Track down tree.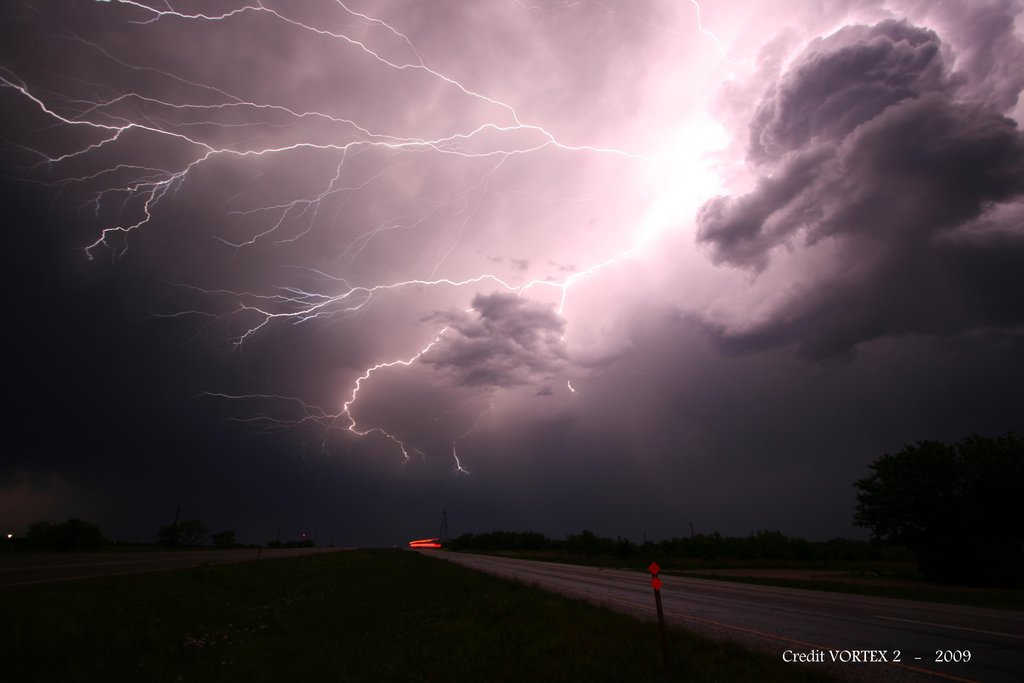
Tracked to x1=261, y1=541, x2=278, y2=550.
